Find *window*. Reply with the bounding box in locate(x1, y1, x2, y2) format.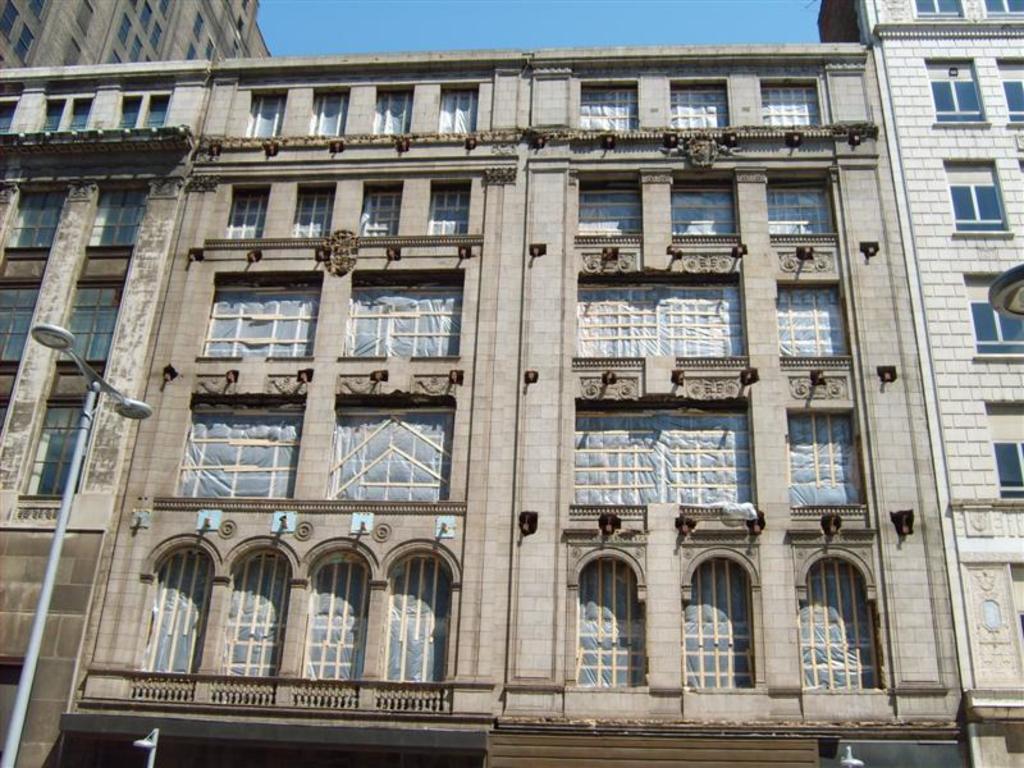
locate(577, 541, 654, 700).
